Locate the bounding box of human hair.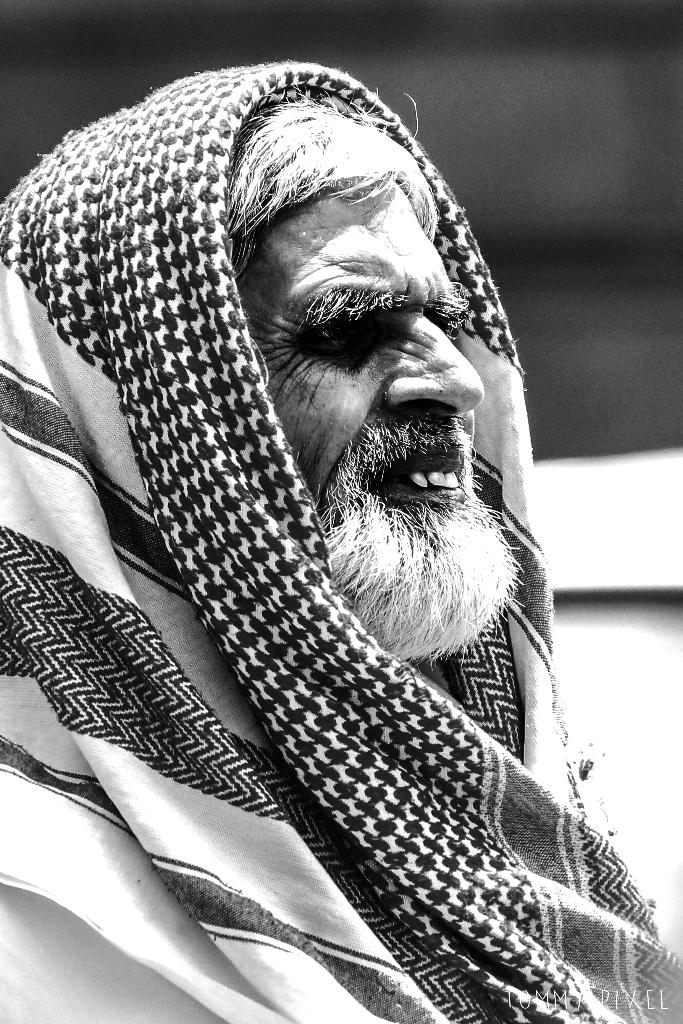
Bounding box: detection(226, 90, 455, 273).
